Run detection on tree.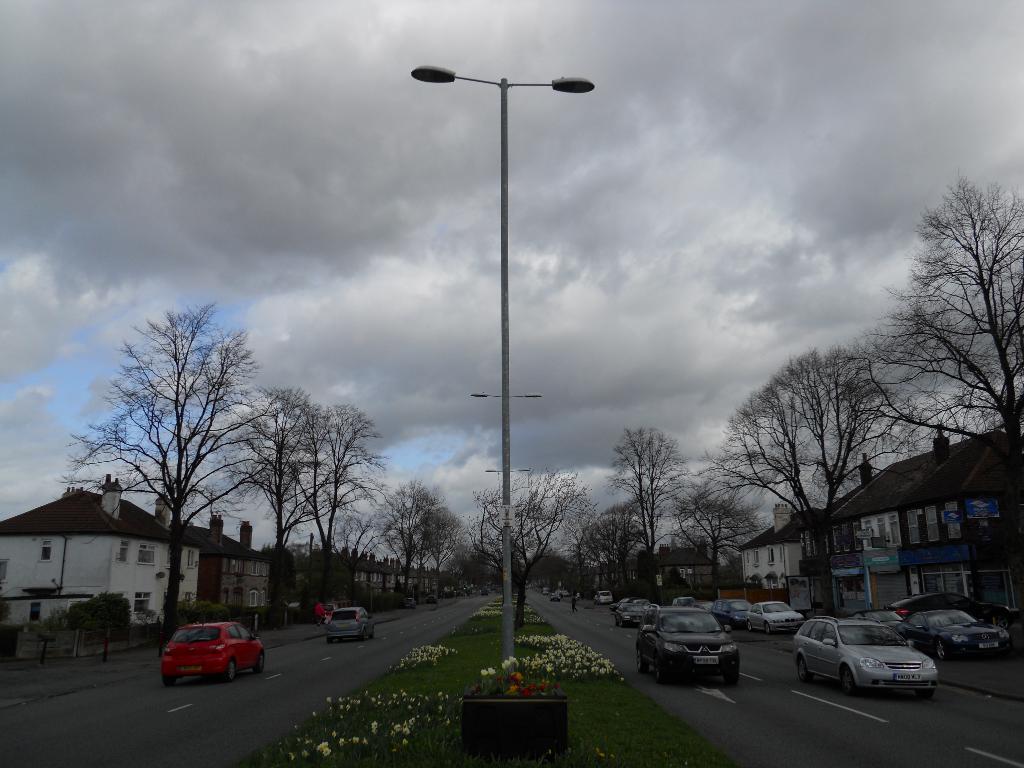
Result: left=49, top=294, right=294, bottom=643.
